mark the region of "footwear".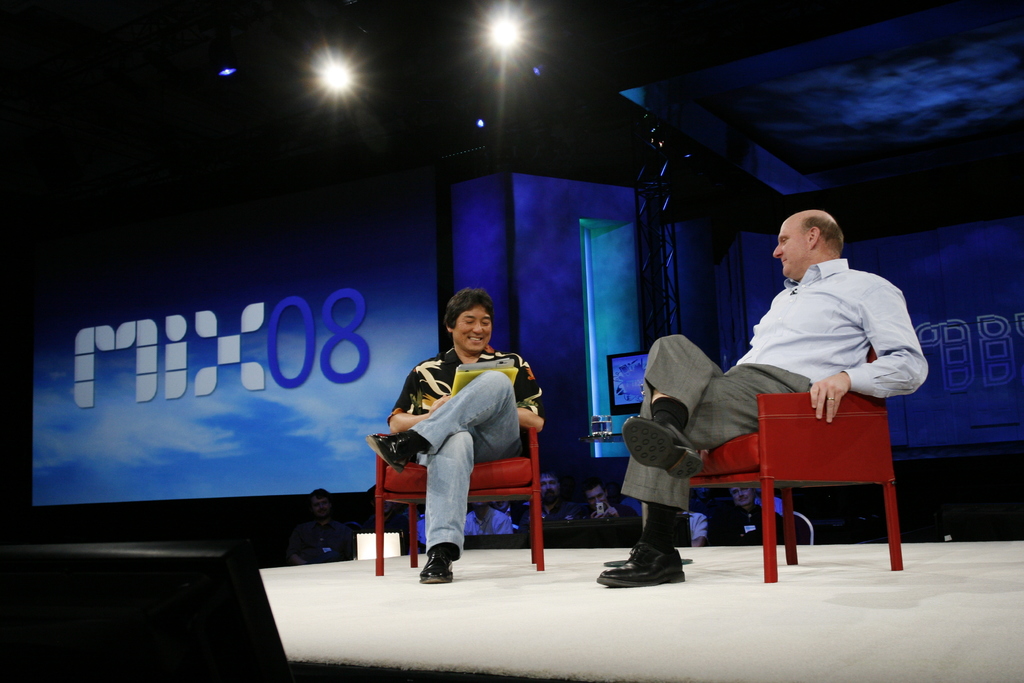
Region: 413, 551, 452, 577.
